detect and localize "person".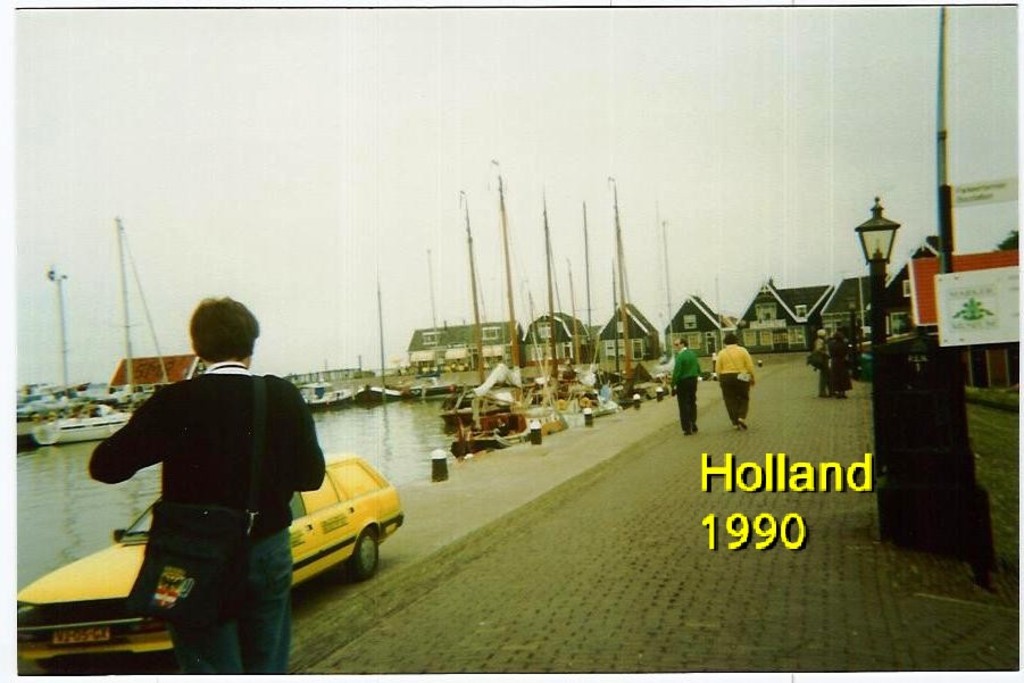
Localized at [672,333,698,432].
